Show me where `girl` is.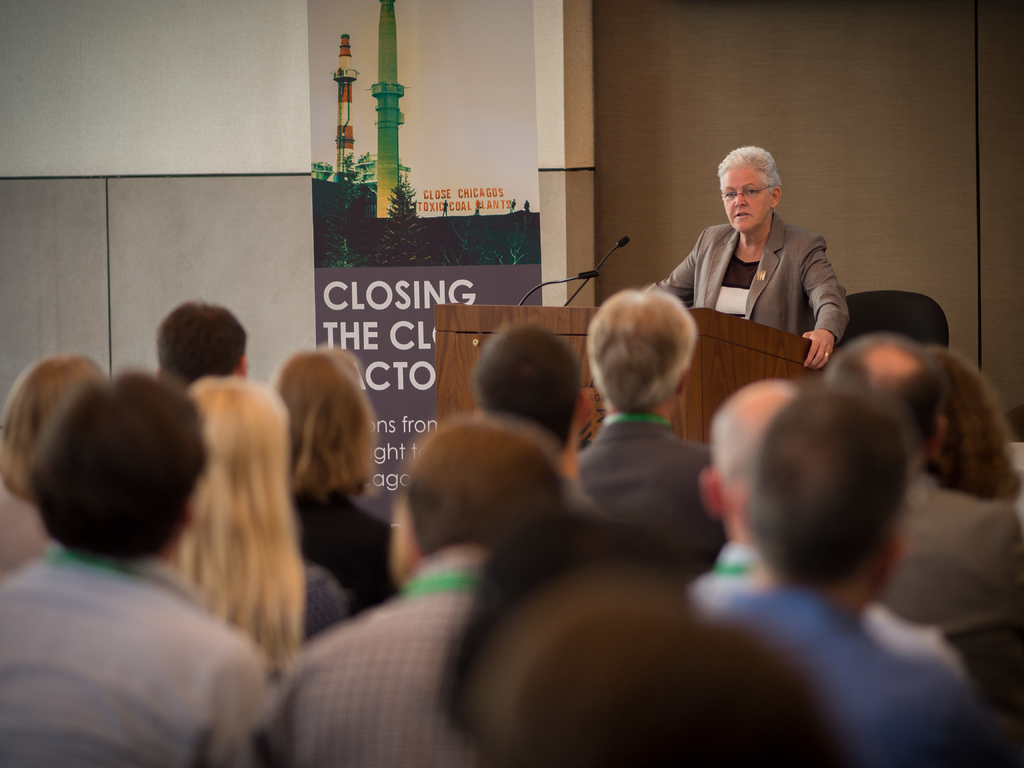
`girl` is at {"left": 250, "top": 339, "right": 411, "bottom": 630}.
